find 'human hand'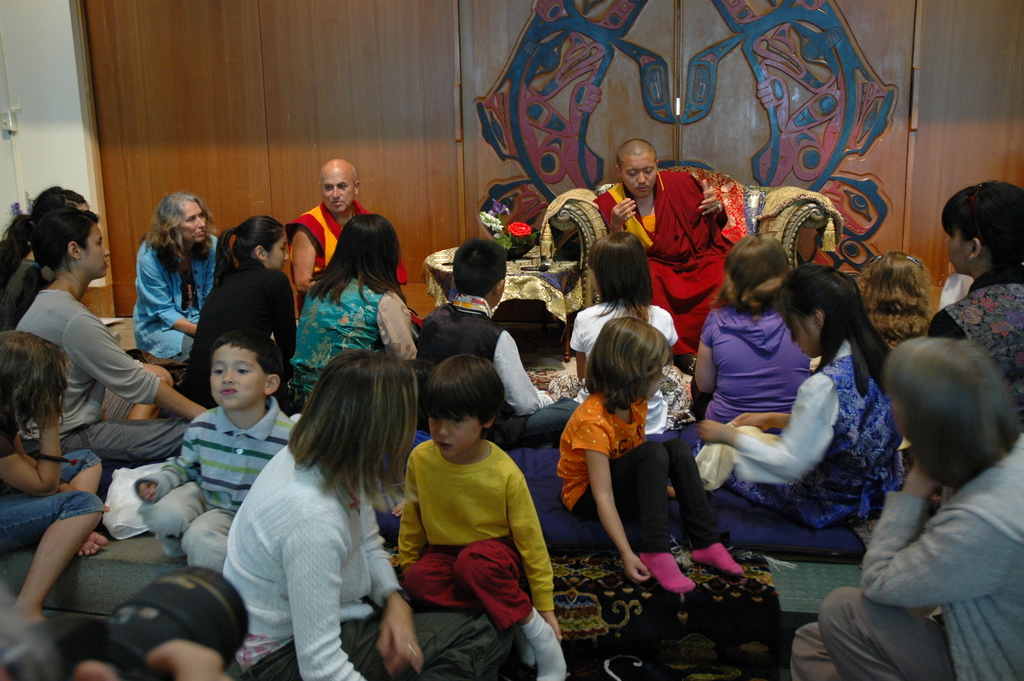
(36,406,65,426)
